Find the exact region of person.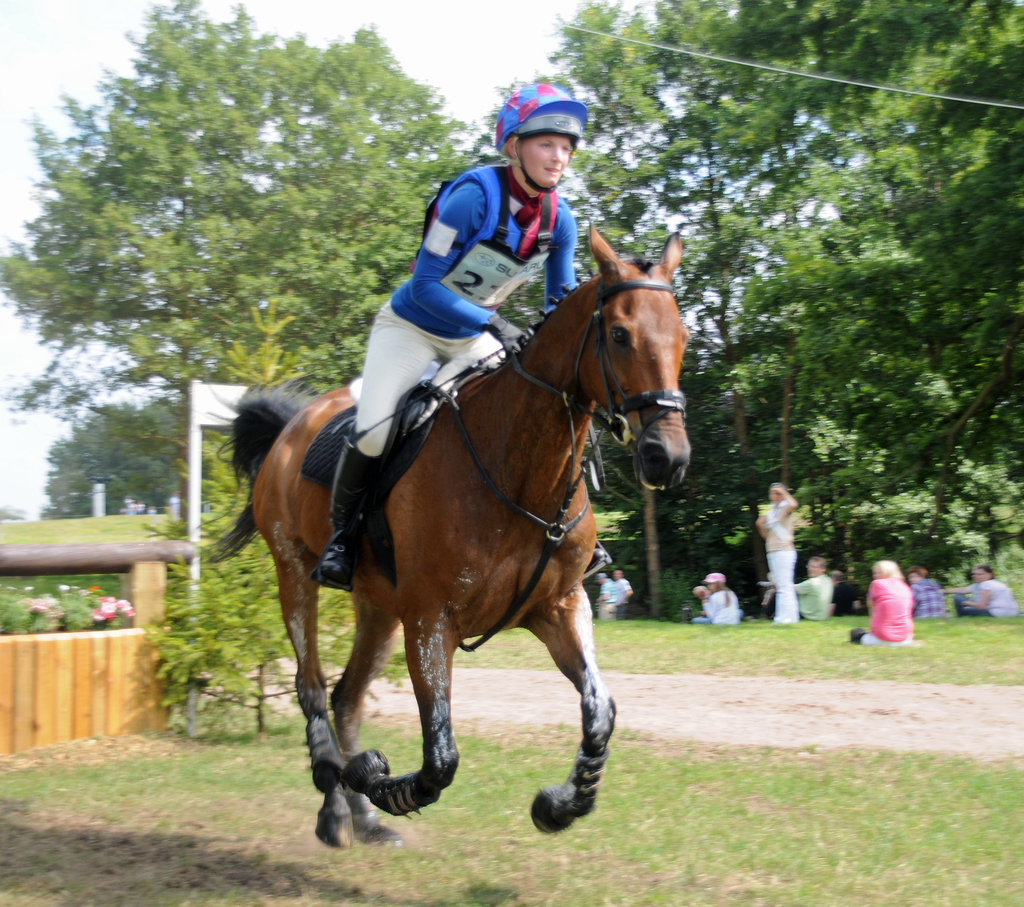
Exact region: box=[941, 561, 1023, 618].
